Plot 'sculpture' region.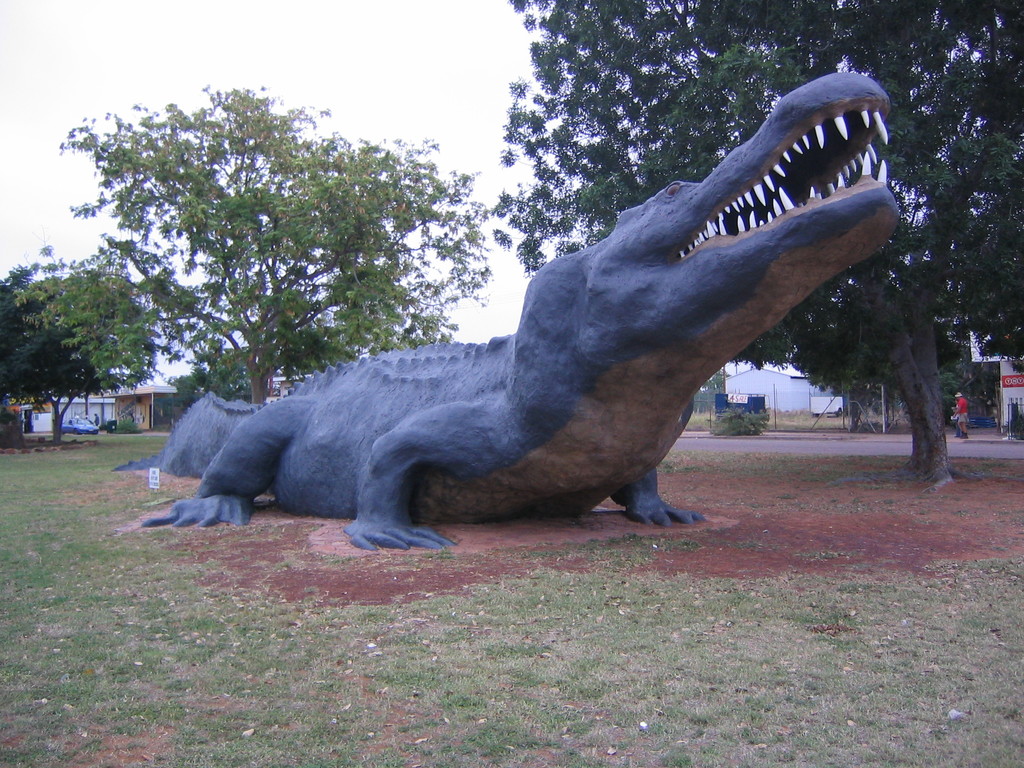
Plotted at [120, 123, 918, 549].
